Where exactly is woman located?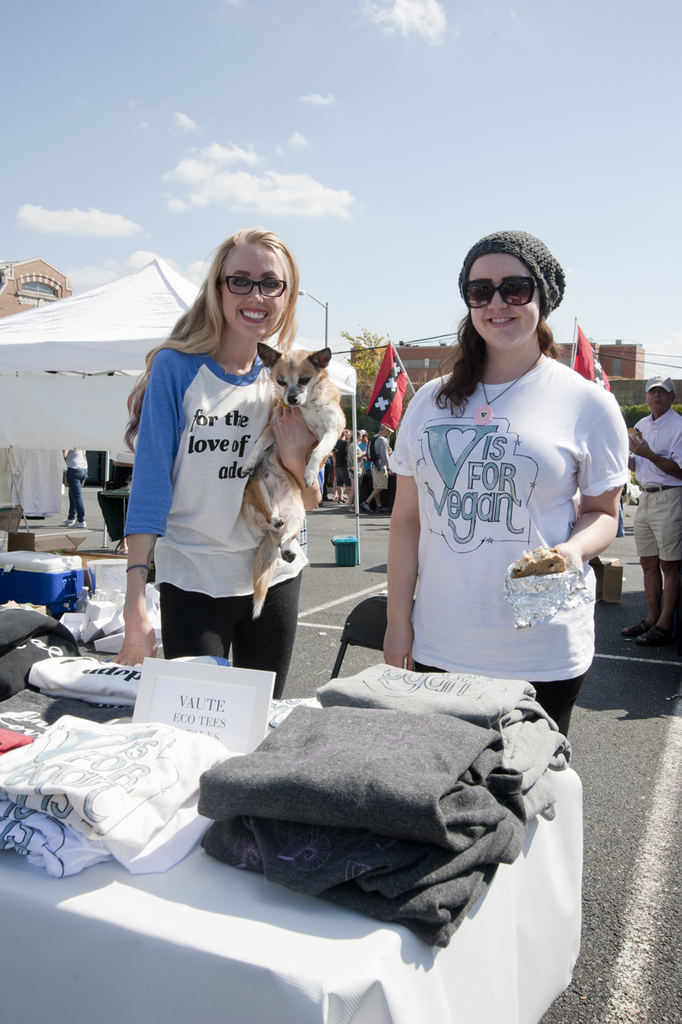
Its bounding box is 367:232:631:767.
